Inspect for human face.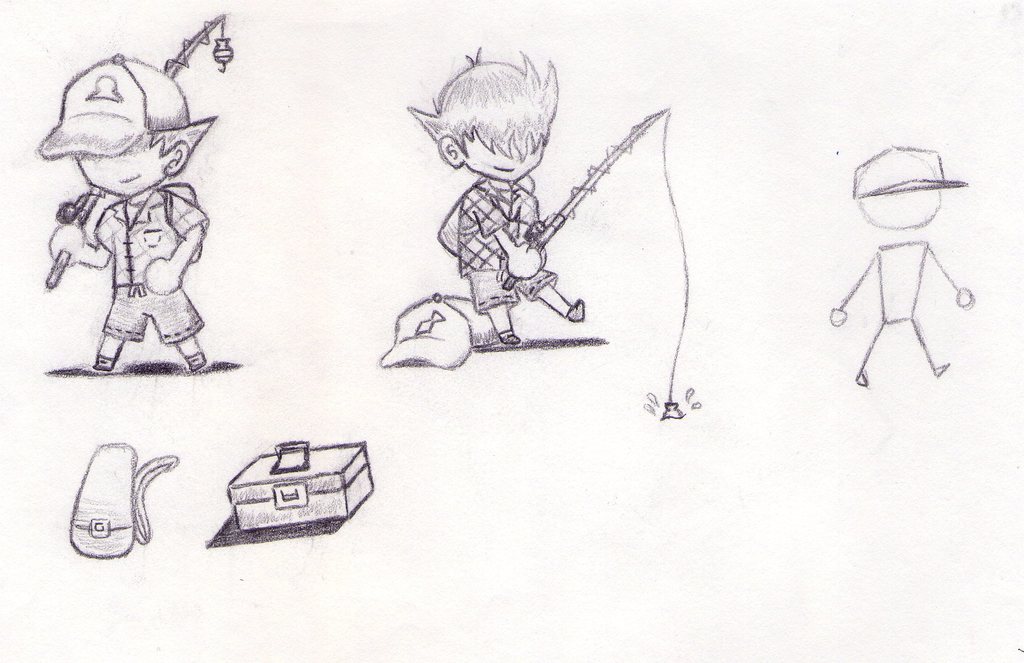
Inspection: Rect(463, 124, 541, 183).
